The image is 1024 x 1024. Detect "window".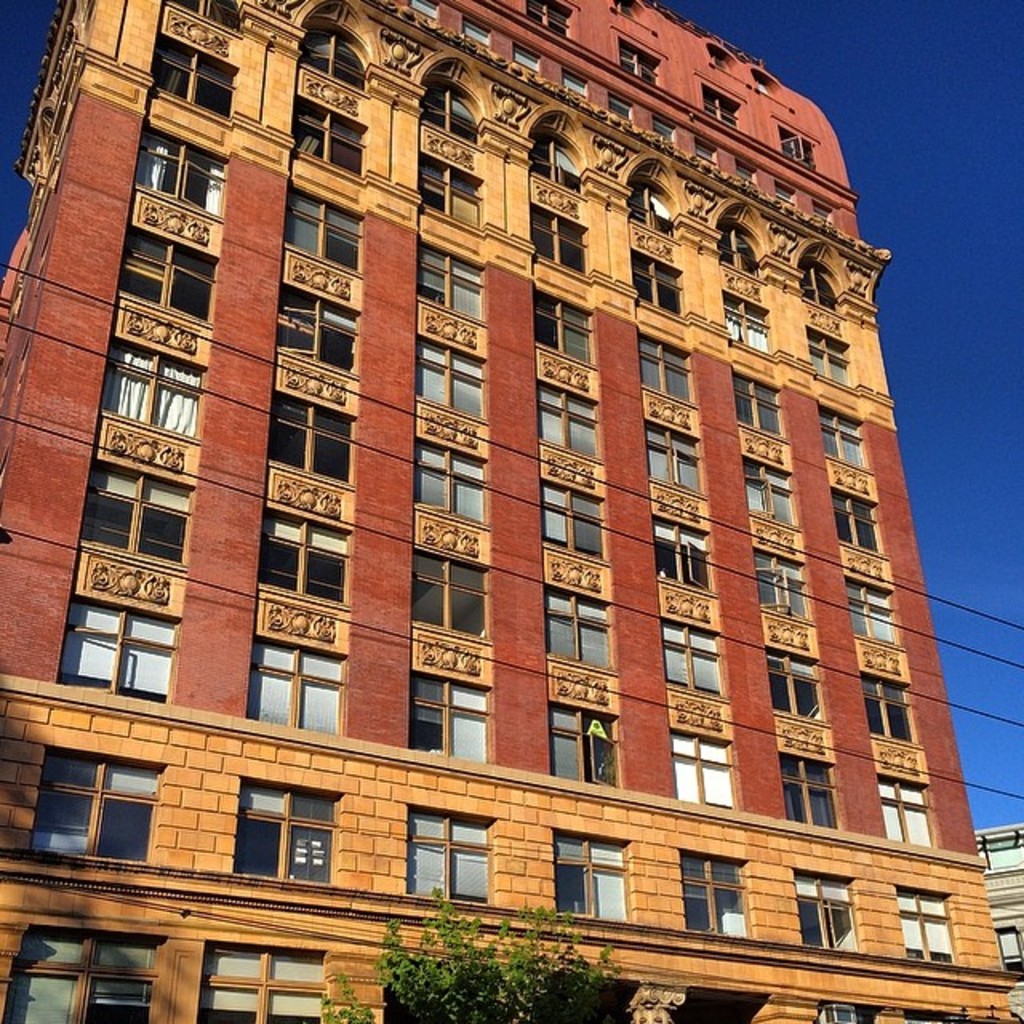
Detection: <region>413, 333, 478, 424</region>.
